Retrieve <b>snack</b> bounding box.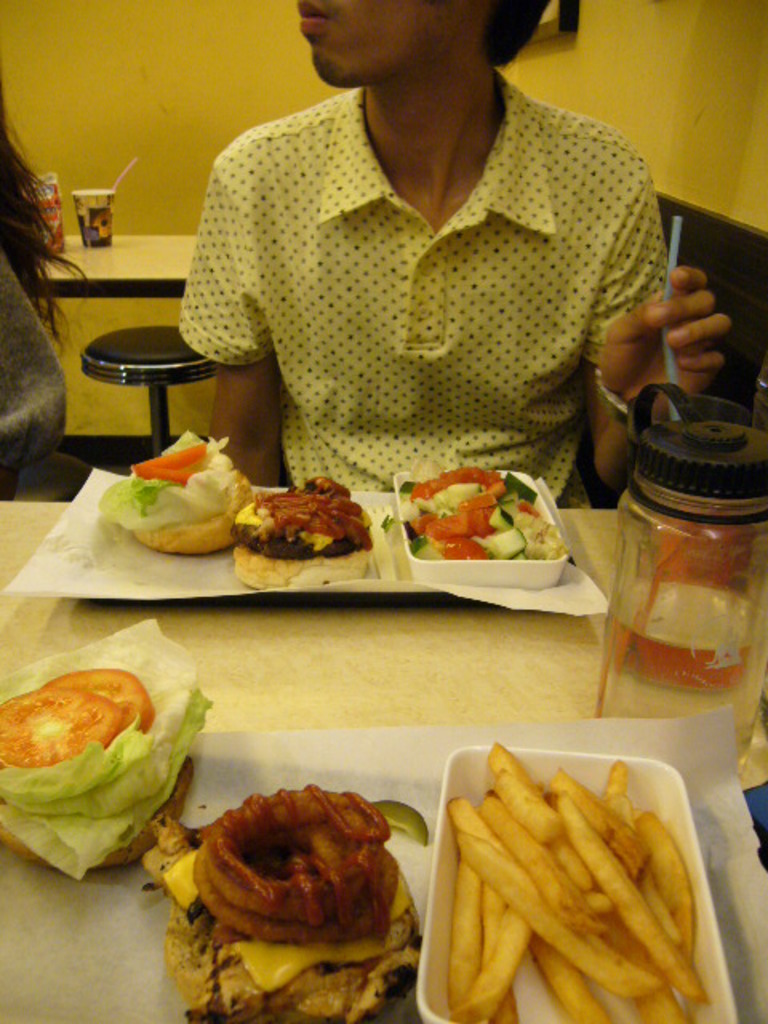
Bounding box: x1=235 y1=482 x2=363 y2=603.
